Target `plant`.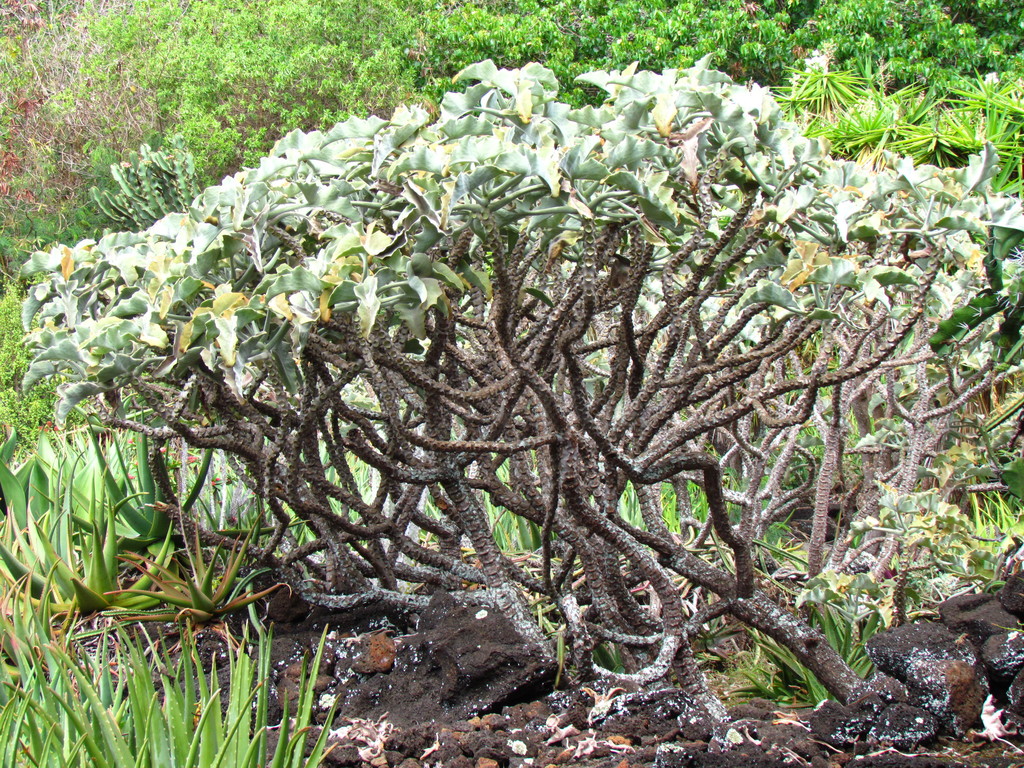
Target region: [0,60,1023,679].
